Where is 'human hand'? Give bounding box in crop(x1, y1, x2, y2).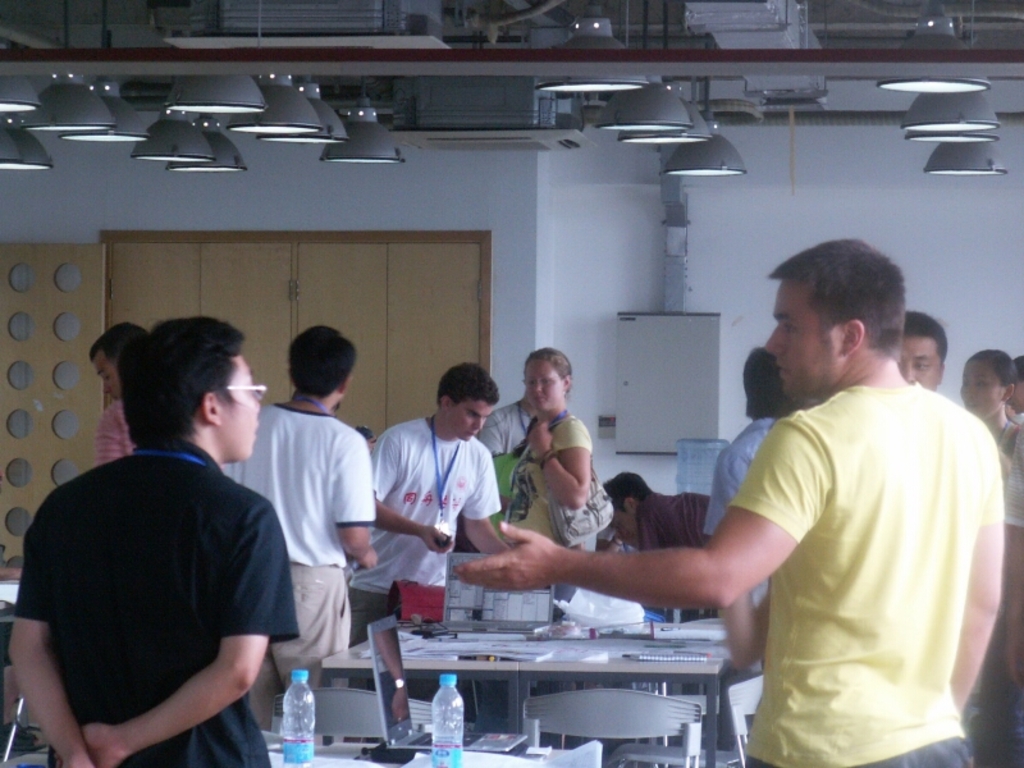
crop(461, 453, 508, 558).
